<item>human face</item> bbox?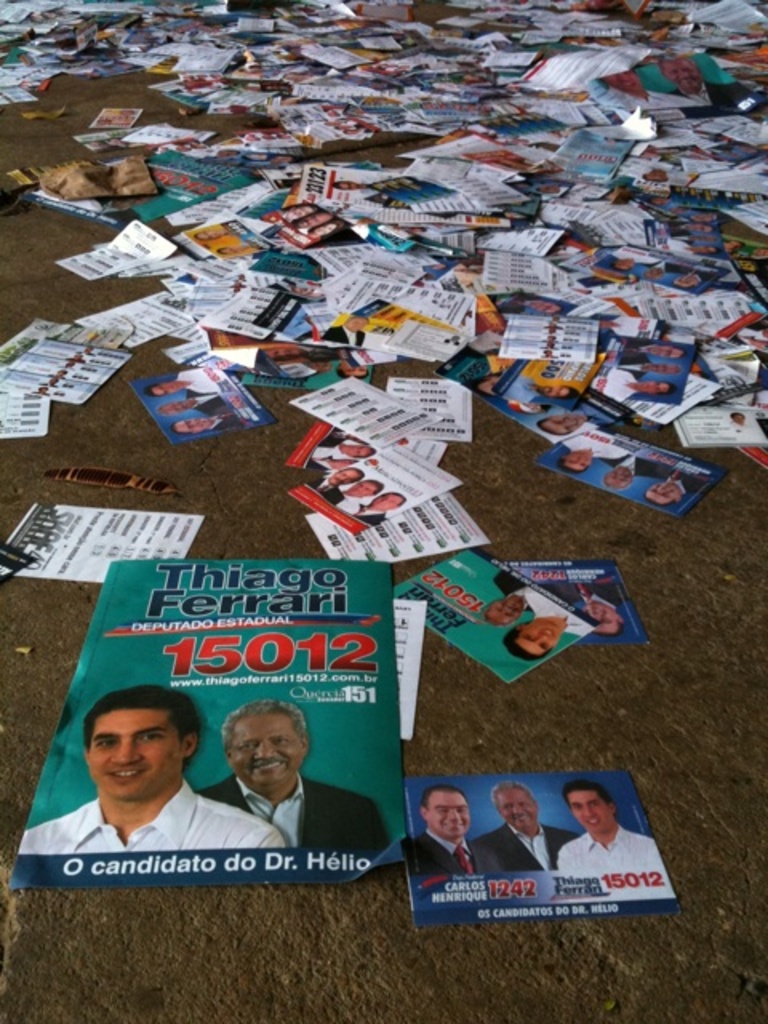
pyautogui.locateOnScreen(338, 360, 370, 376)
